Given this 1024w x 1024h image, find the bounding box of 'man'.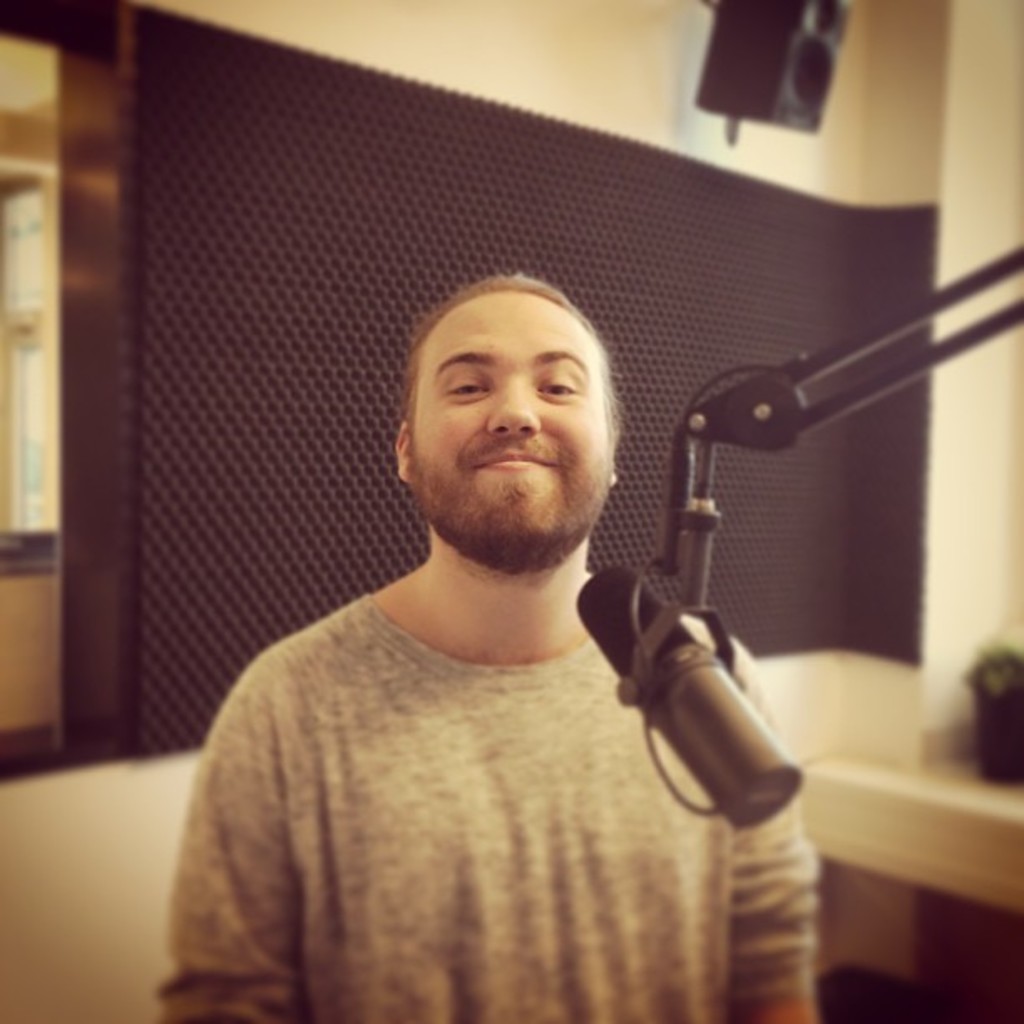
156 218 843 994.
